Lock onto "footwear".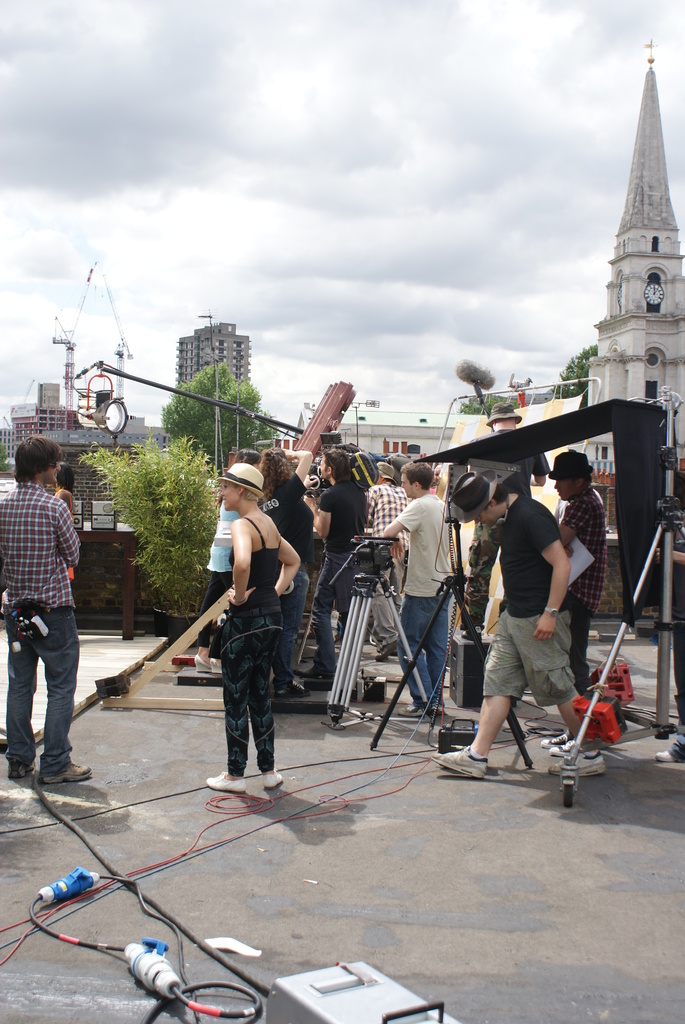
Locked: bbox(653, 746, 681, 763).
